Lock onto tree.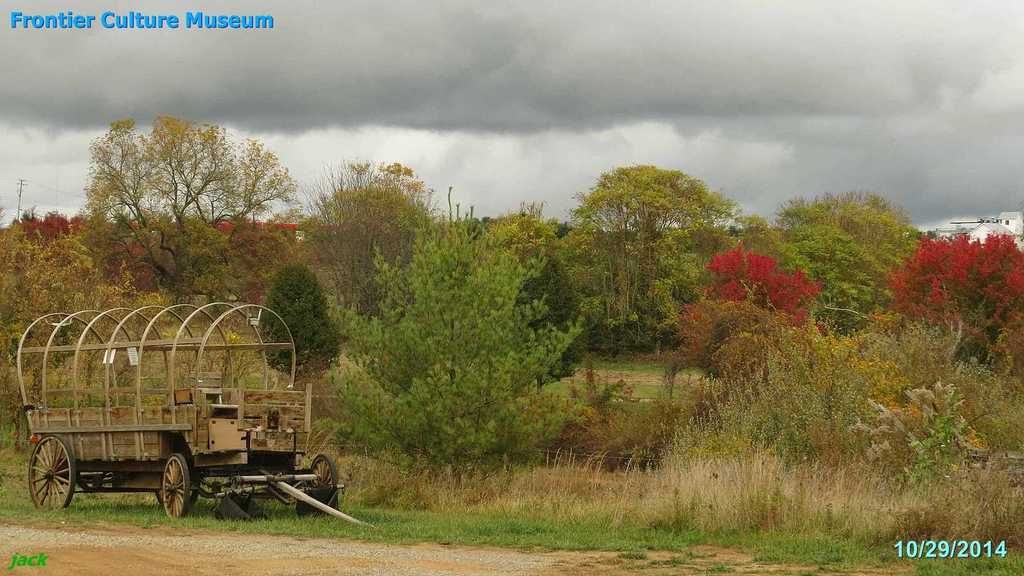
Locked: 668,230,834,384.
